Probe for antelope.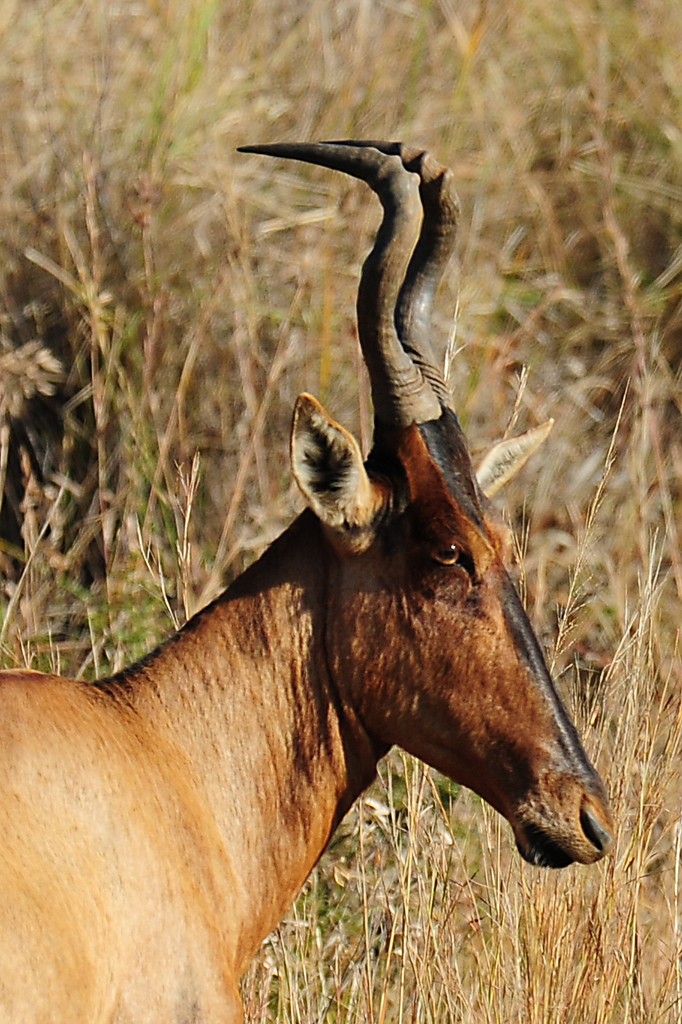
Probe result: 0 143 609 1023.
